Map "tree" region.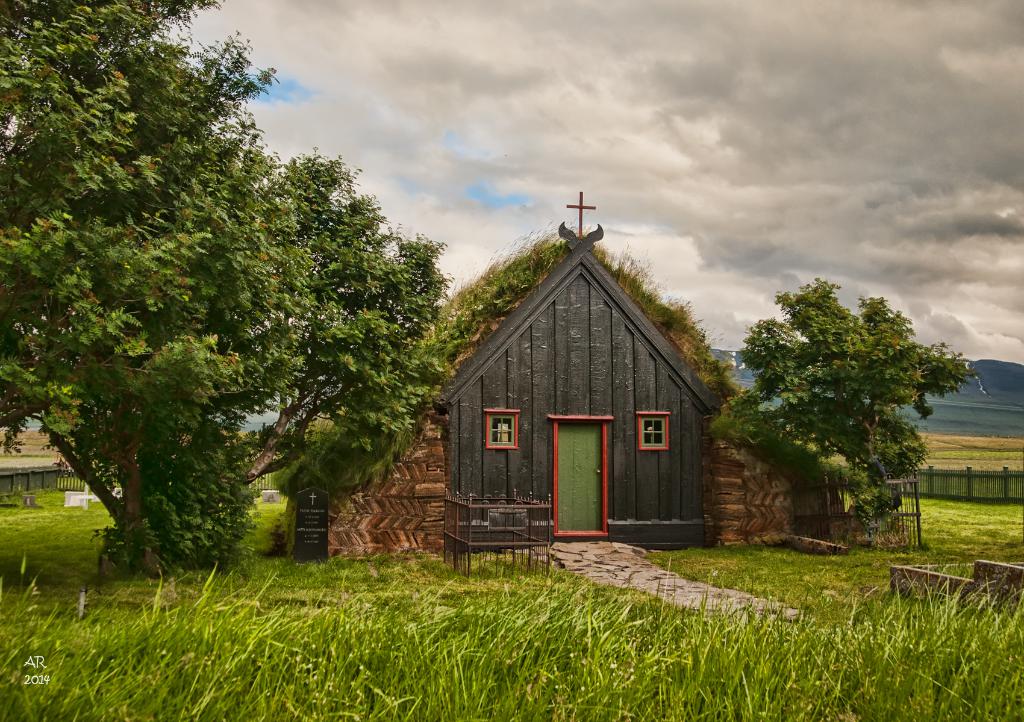
Mapped to (x1=703, y1=274, x2=986, y2=542).
